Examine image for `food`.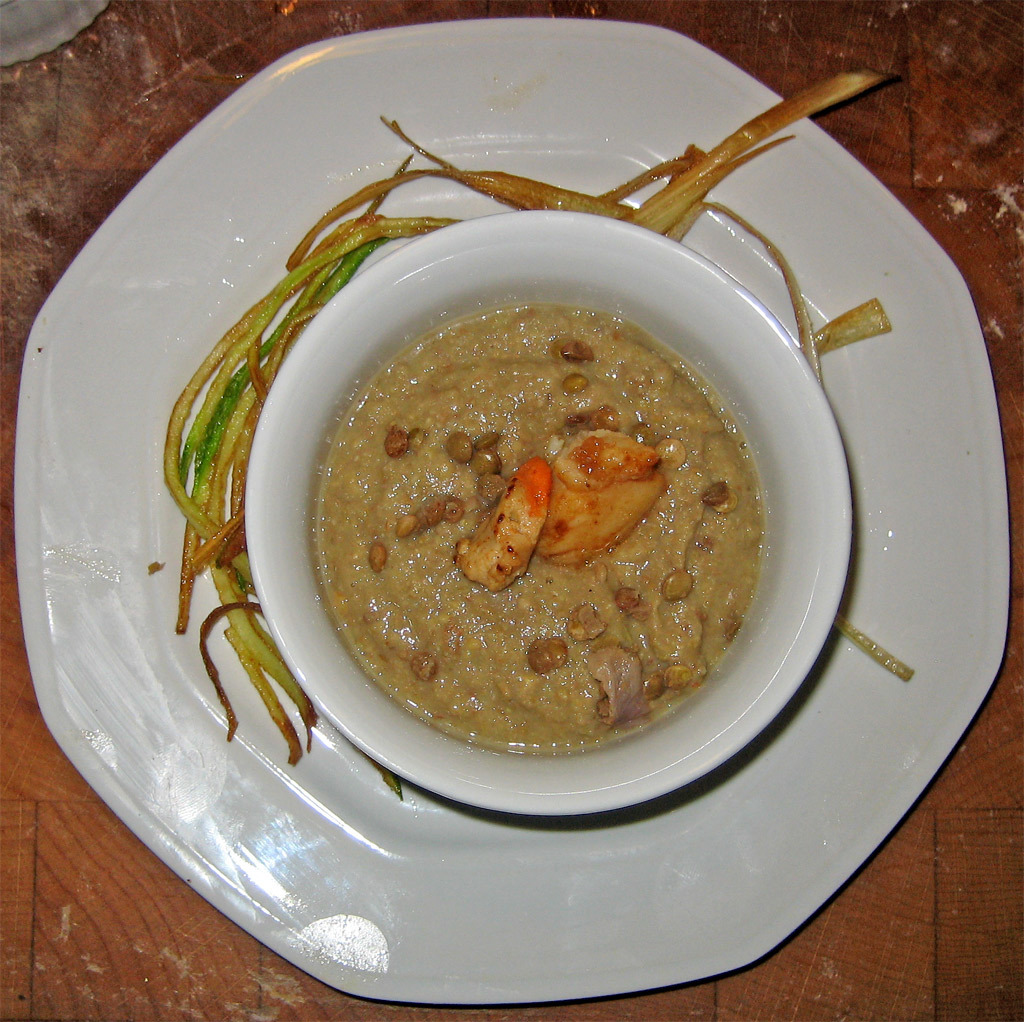
Examination result: crop(163, 67, 913, 789).
